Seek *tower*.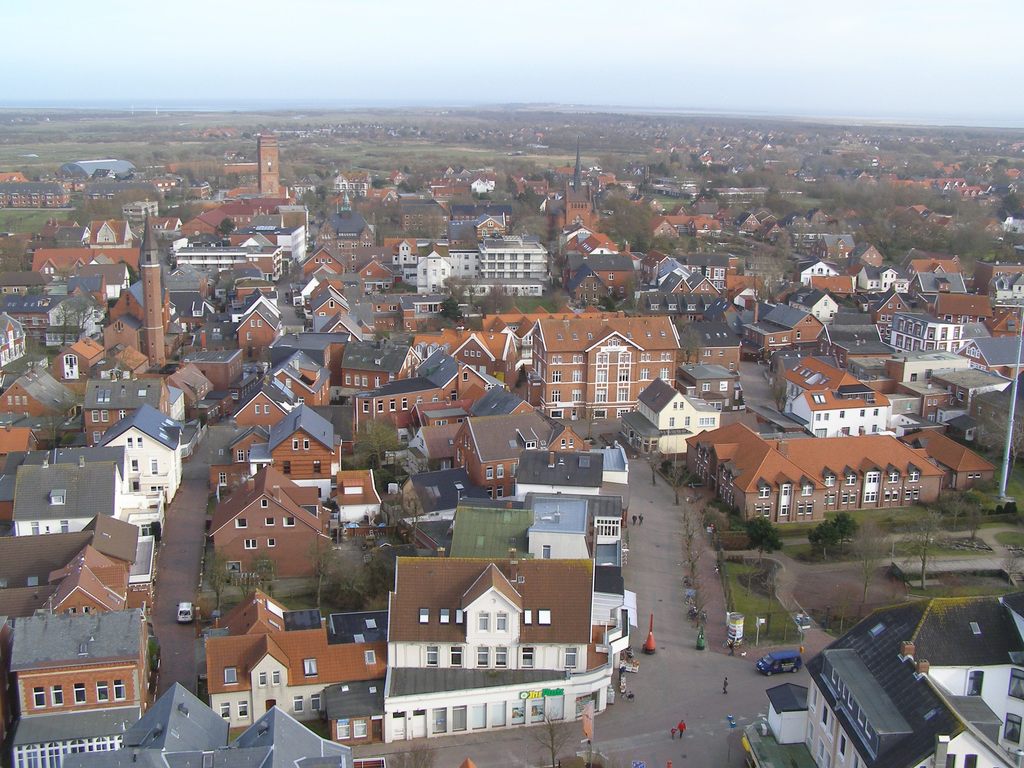
<bbox>138, 214, 165, 368</bbox>.
